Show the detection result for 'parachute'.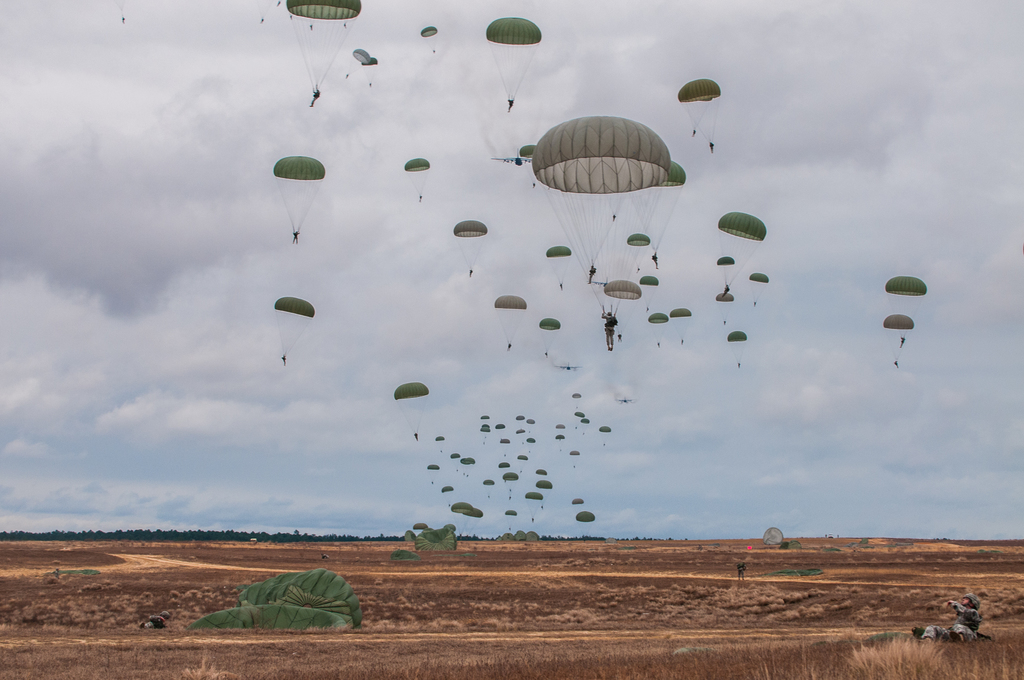
l=276, t=297, r=318, b=360.
